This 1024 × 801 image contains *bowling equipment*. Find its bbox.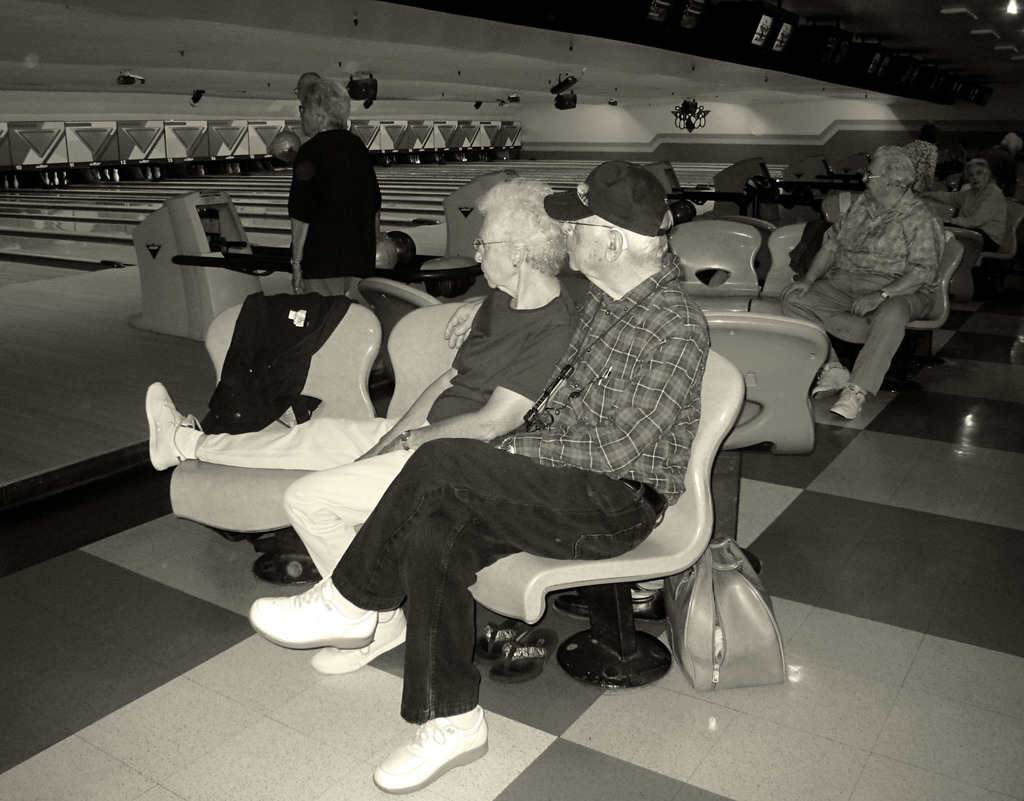
detection(644, 161, 822, 218).
